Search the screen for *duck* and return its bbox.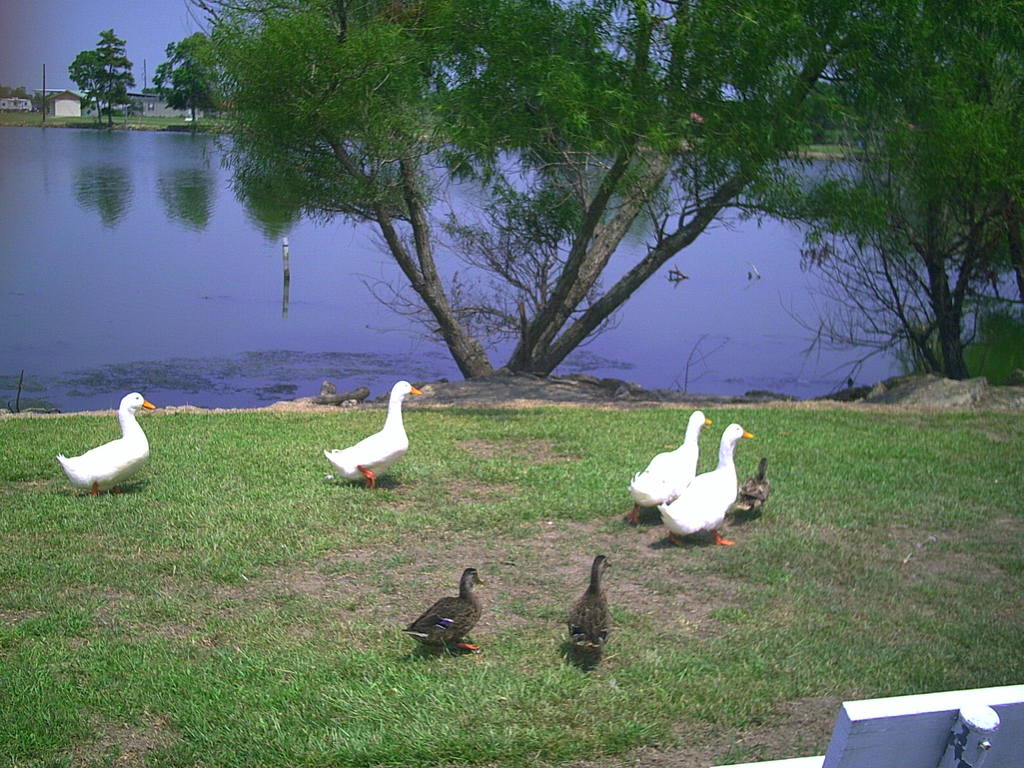
Found: [657,424,765,552].
